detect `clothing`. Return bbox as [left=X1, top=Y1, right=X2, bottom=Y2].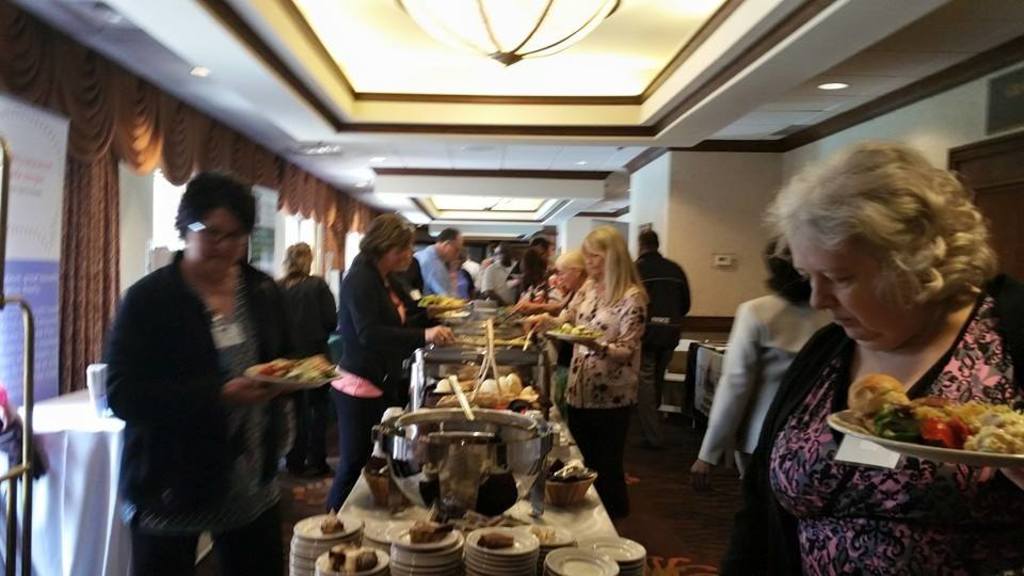
[left=477, top=261, right=513, bottom=302].
